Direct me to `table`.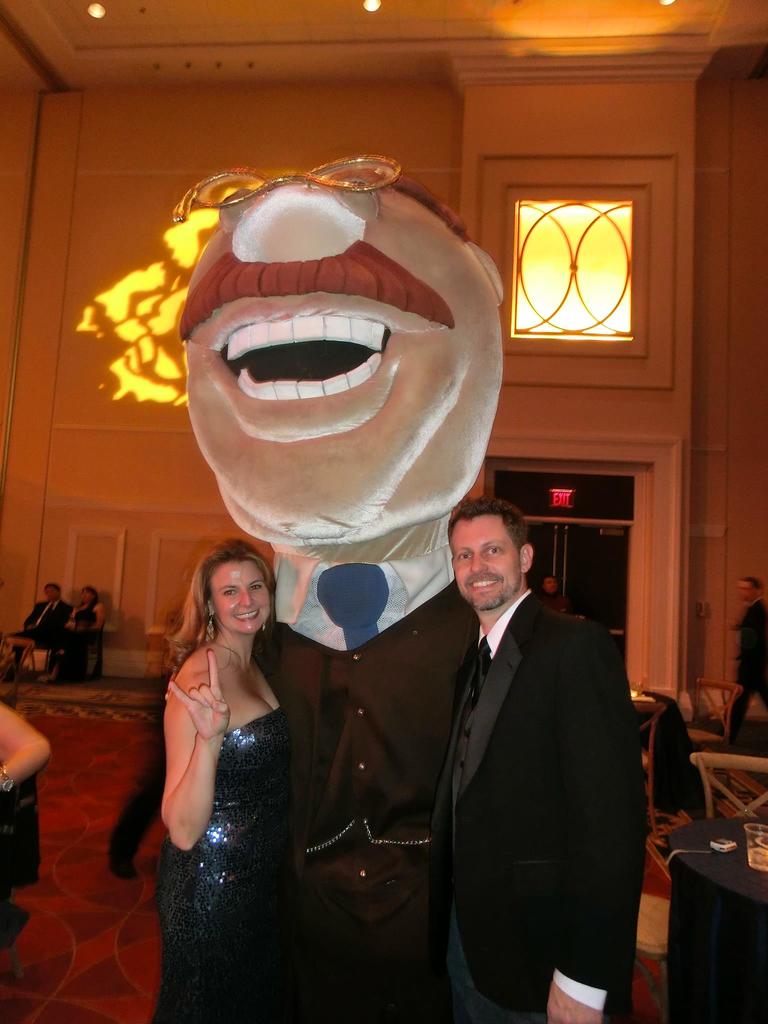
Direction: {"x1": 664, "y1": 816, "x2": 767, "y2": 1023}.
